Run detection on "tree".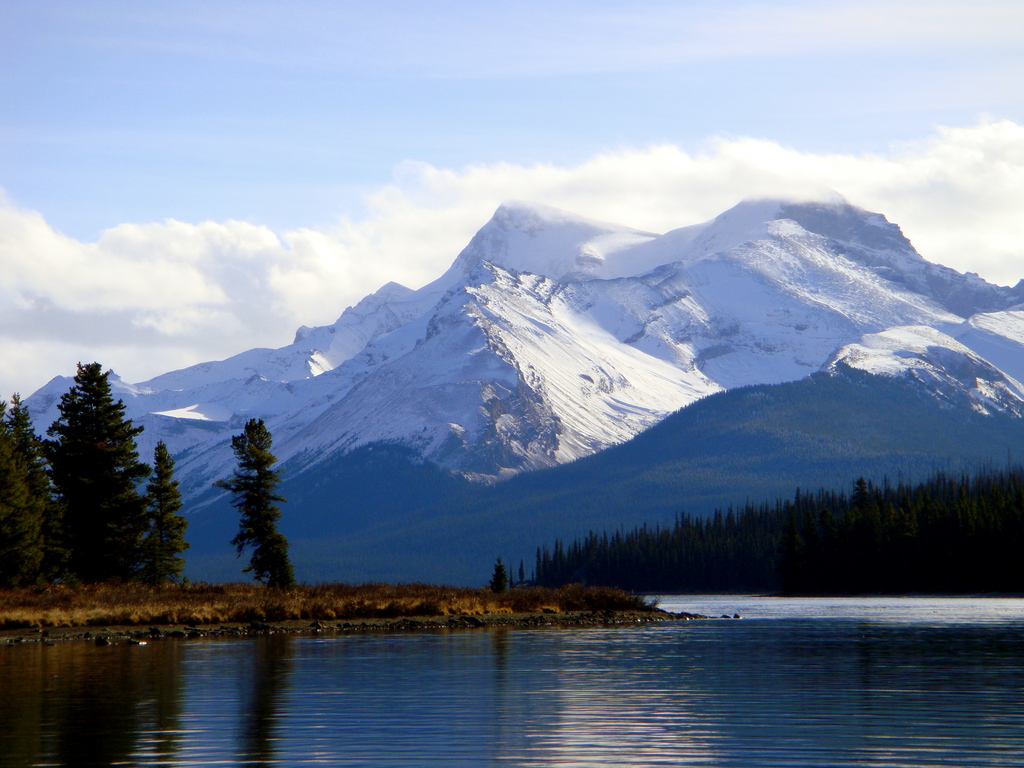
Result: detection(488, 557, 508, 600).
